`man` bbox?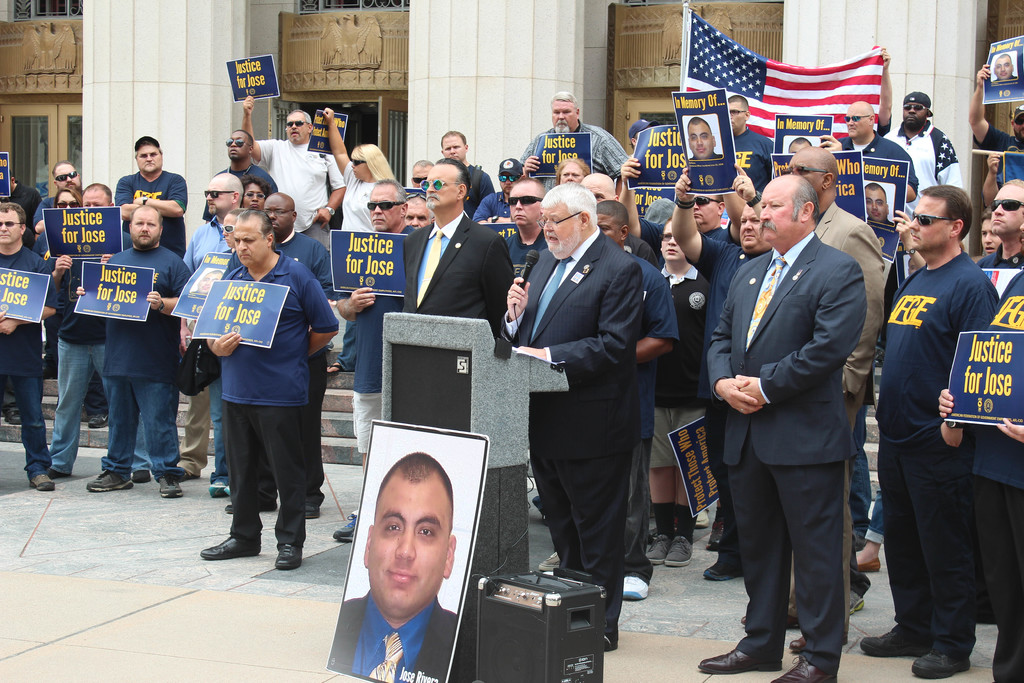
box=[224, 188, 348, 523]
